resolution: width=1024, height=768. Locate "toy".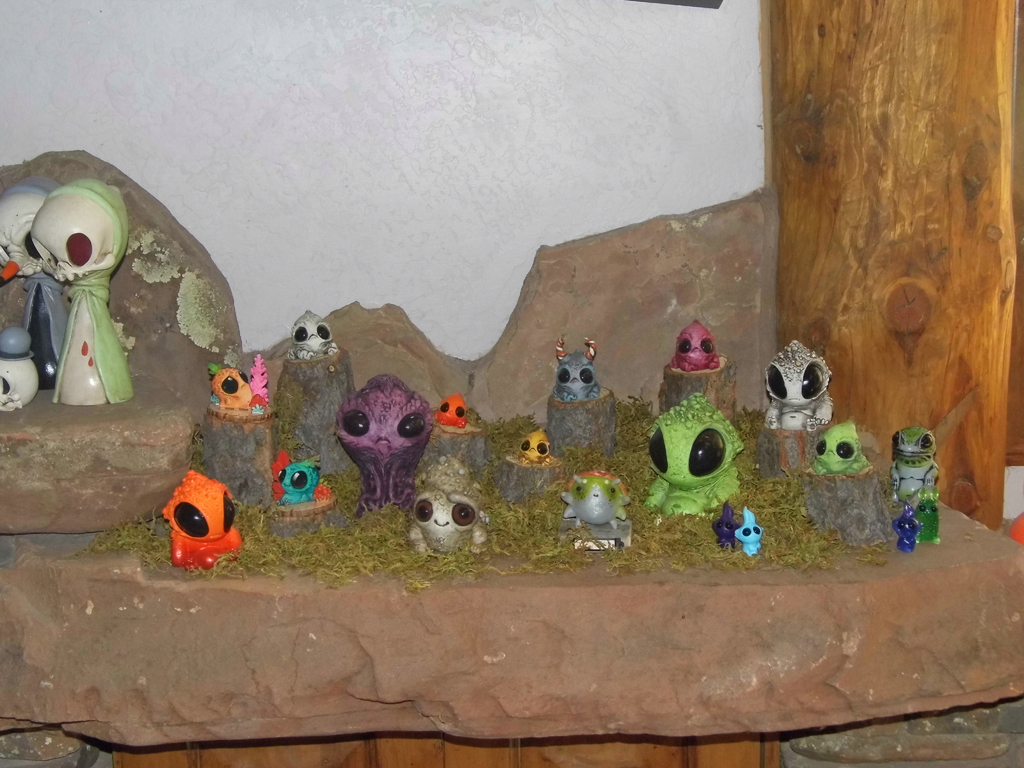
<box>641,398,746,521</box>.
